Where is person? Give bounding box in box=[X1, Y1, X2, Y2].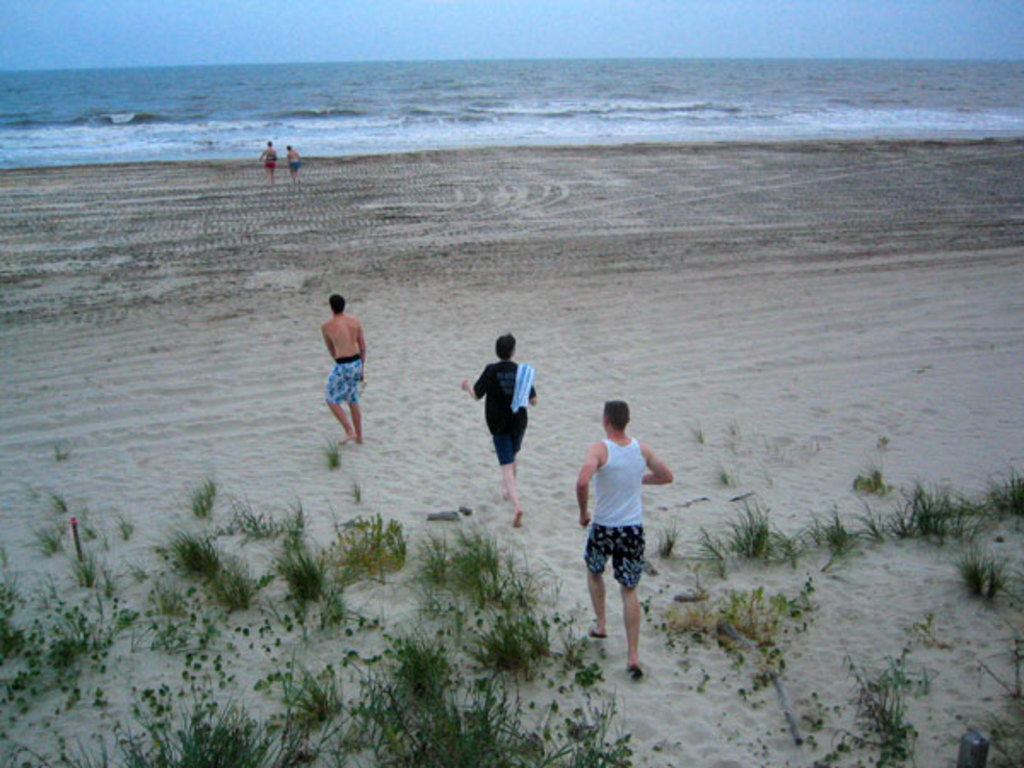
box=[285, 147, 302, 174].
